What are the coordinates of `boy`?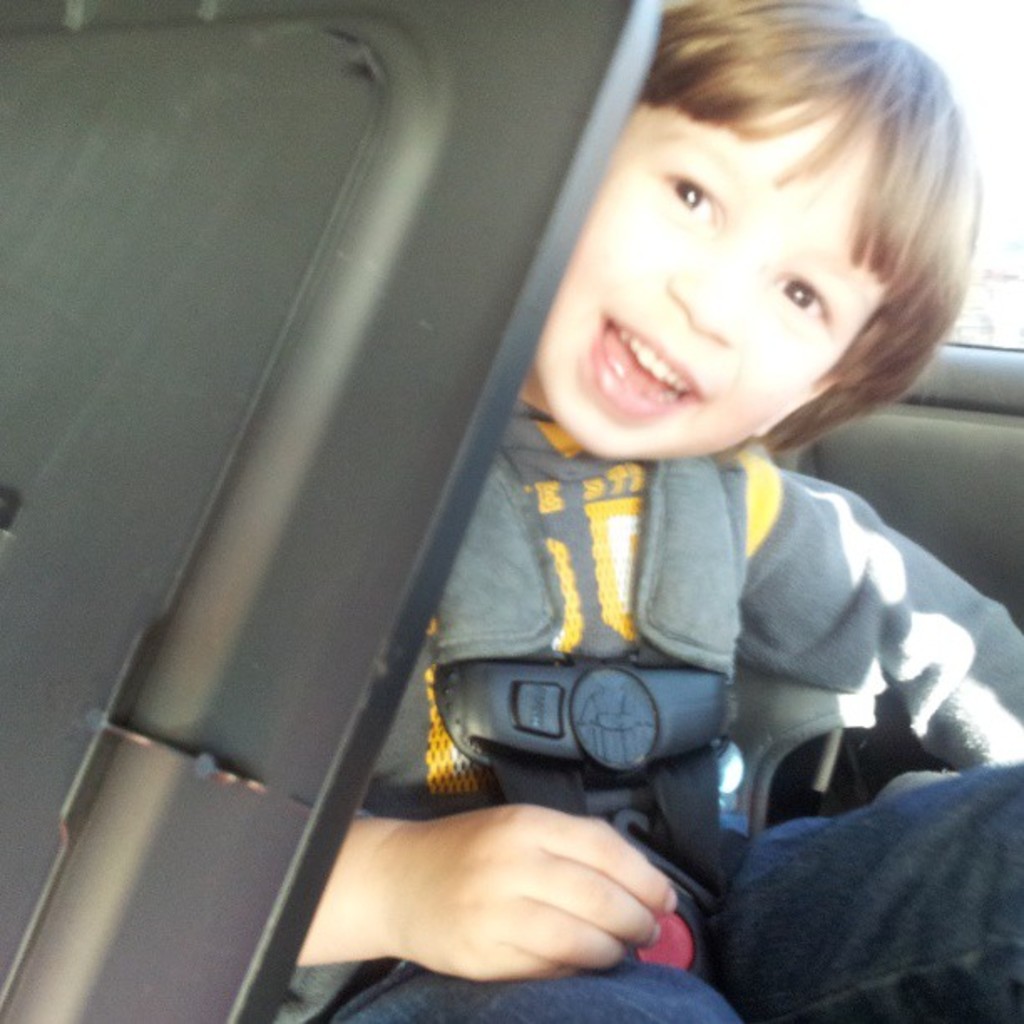
<bbox>278, 0, 947, 1011</bbox>.
